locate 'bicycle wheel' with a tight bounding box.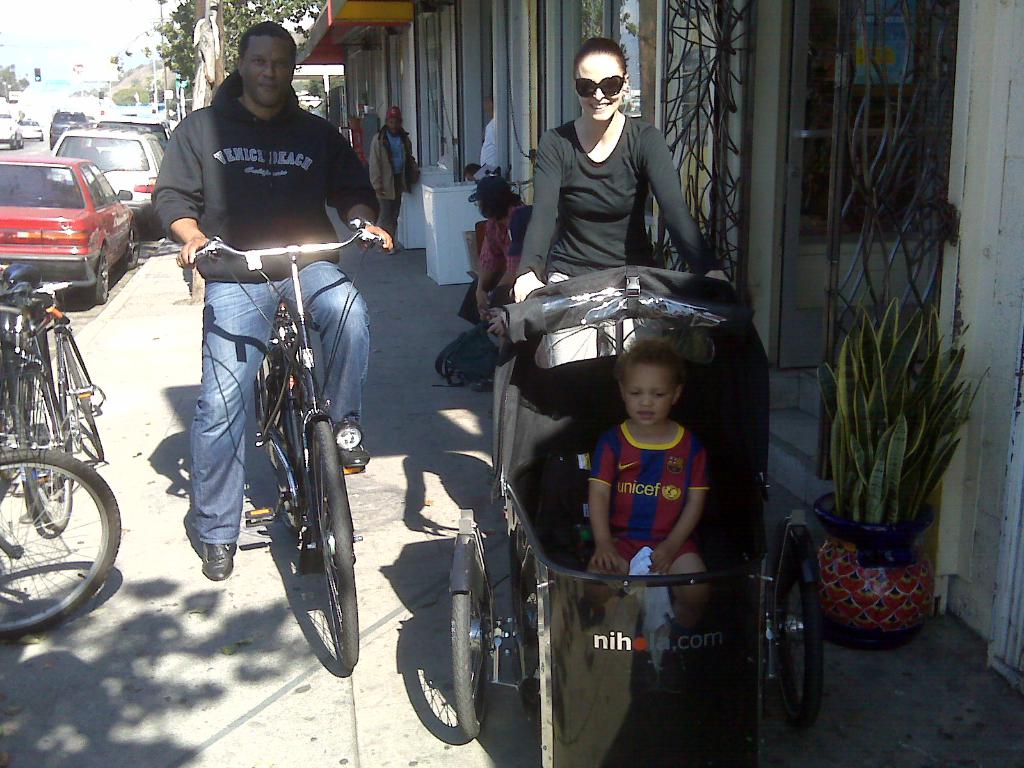
l=777, t=539, r=825, b=735.
